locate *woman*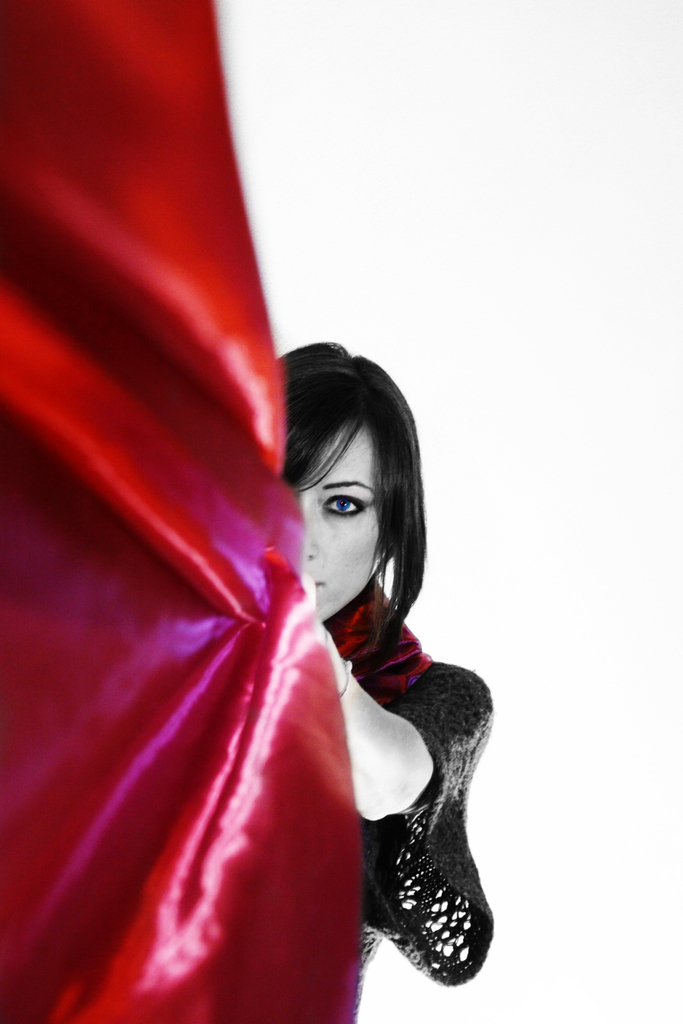
261 325 500 1022
